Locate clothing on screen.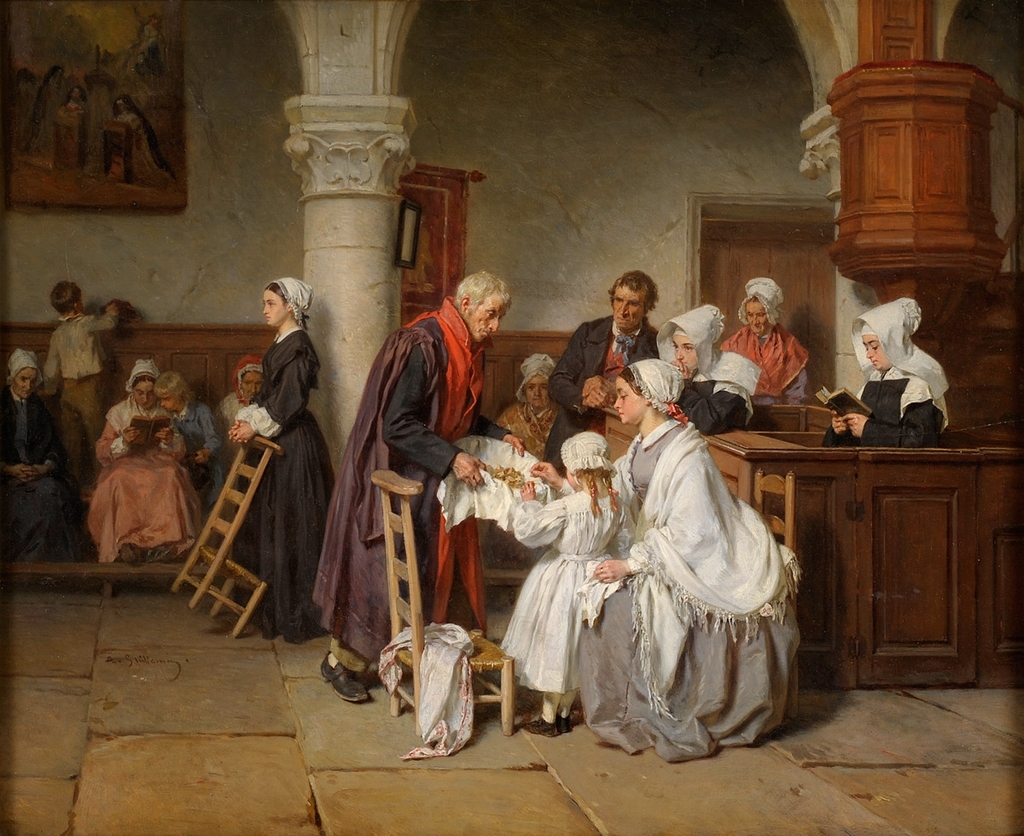
On screen at <region>214, 350, 260, 470</region>.
